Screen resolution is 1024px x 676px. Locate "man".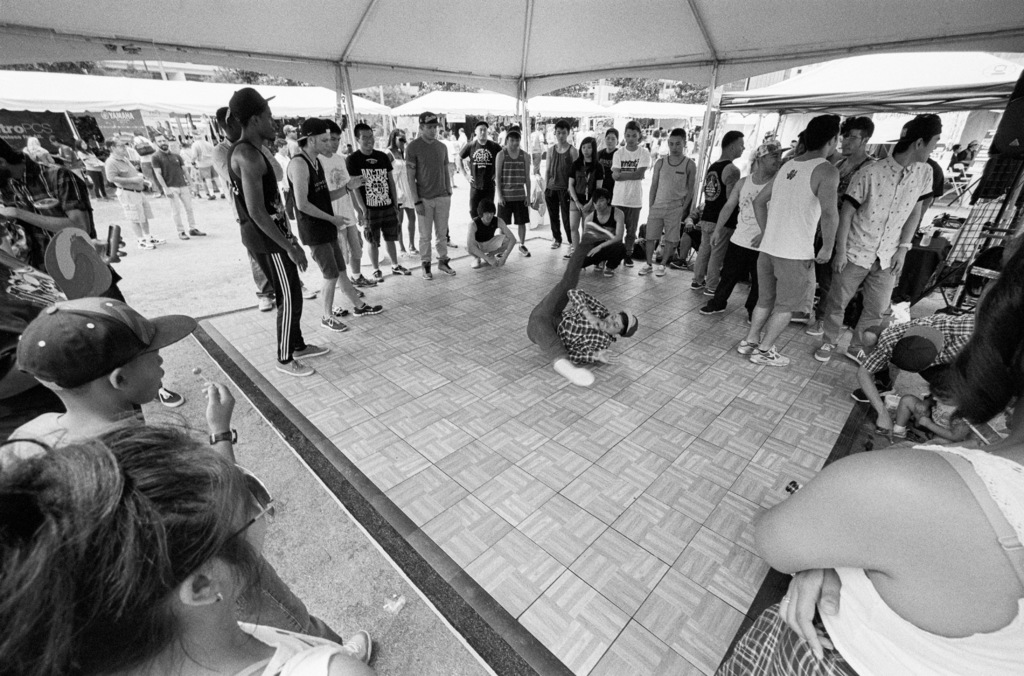
(612,122,652,266).
